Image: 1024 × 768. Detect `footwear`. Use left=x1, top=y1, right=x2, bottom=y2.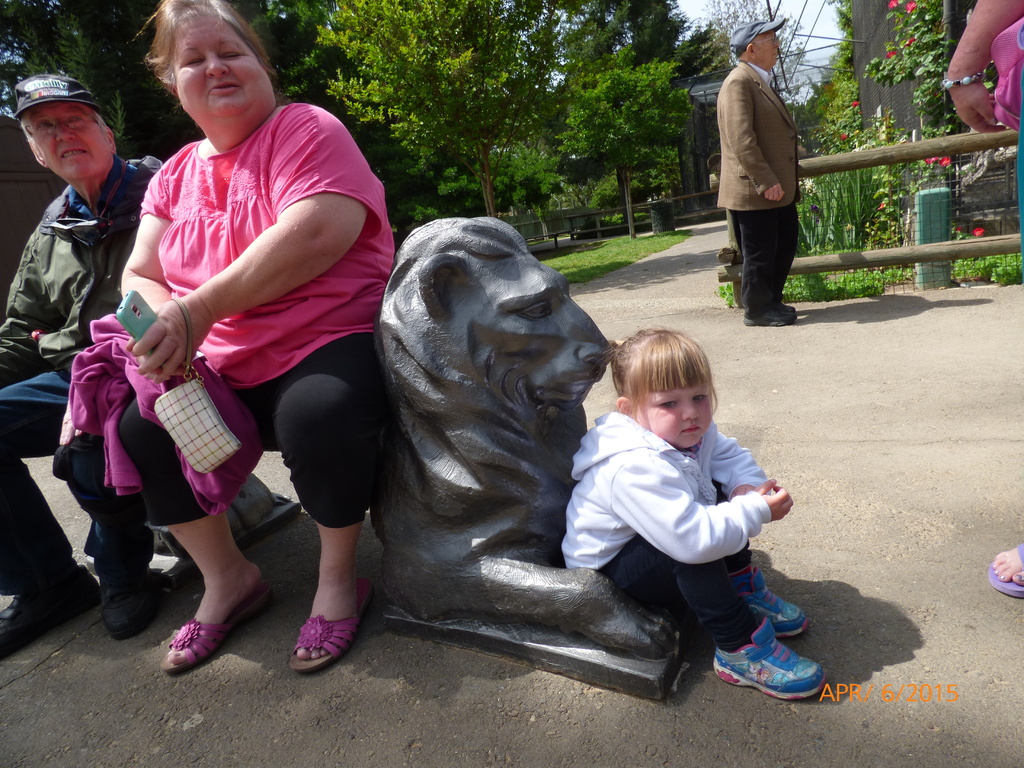
left=742, top=305, right=797, bottom=326.
